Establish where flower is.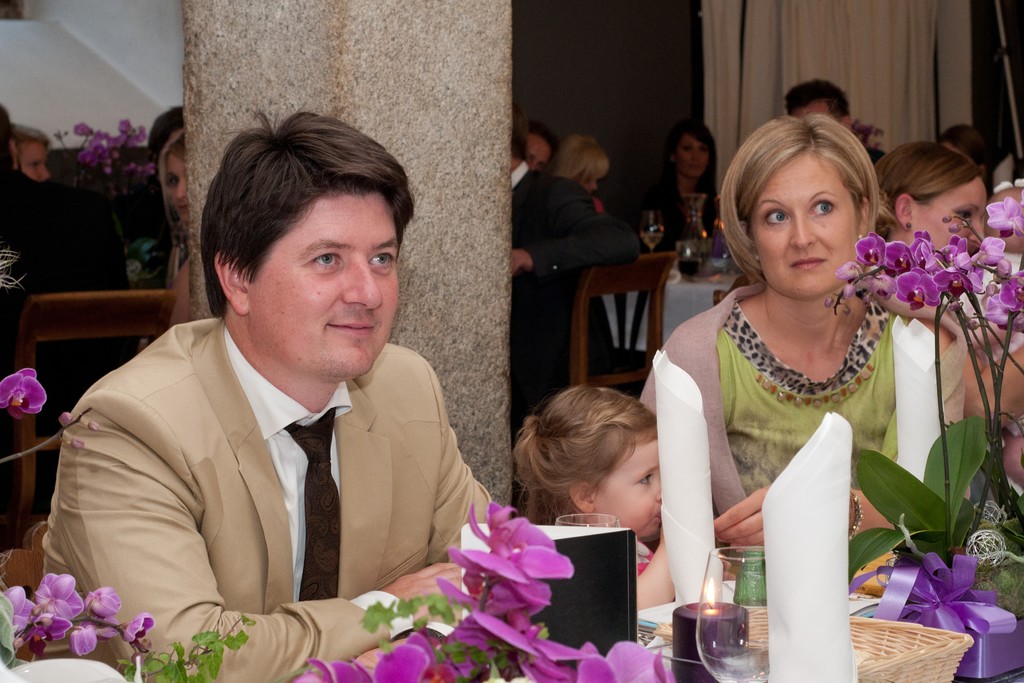
Established at [284, 607, 681, 682].
